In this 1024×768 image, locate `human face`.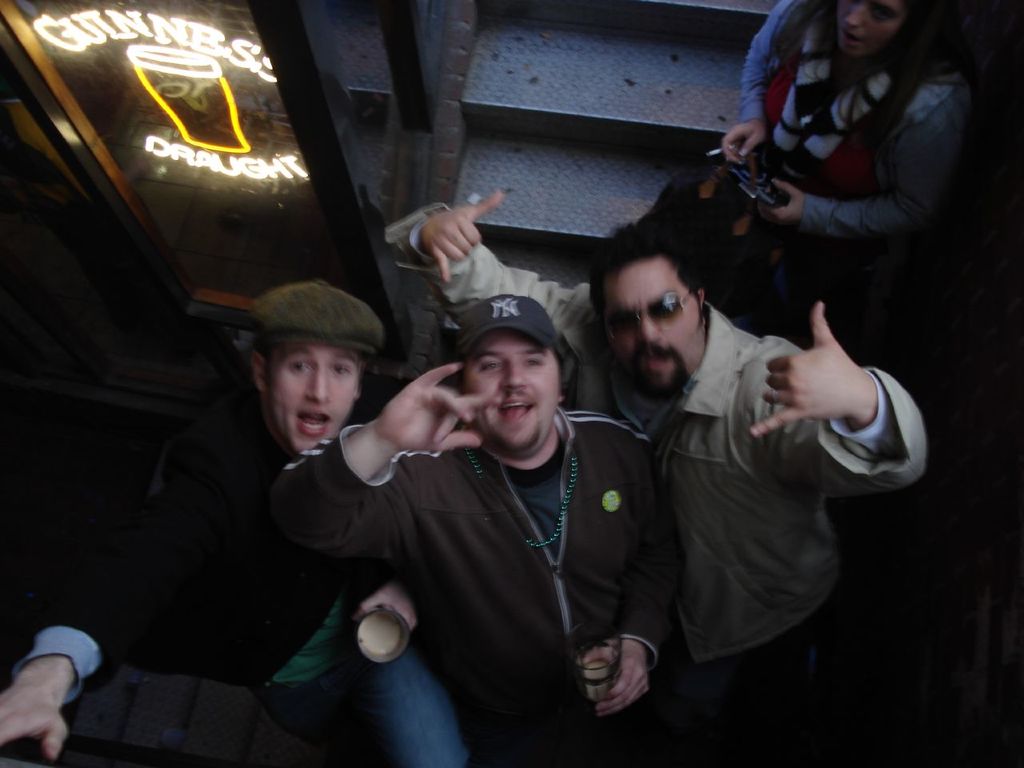
Bounding box: x1=601, y1=257, x2=702, y2=389.
